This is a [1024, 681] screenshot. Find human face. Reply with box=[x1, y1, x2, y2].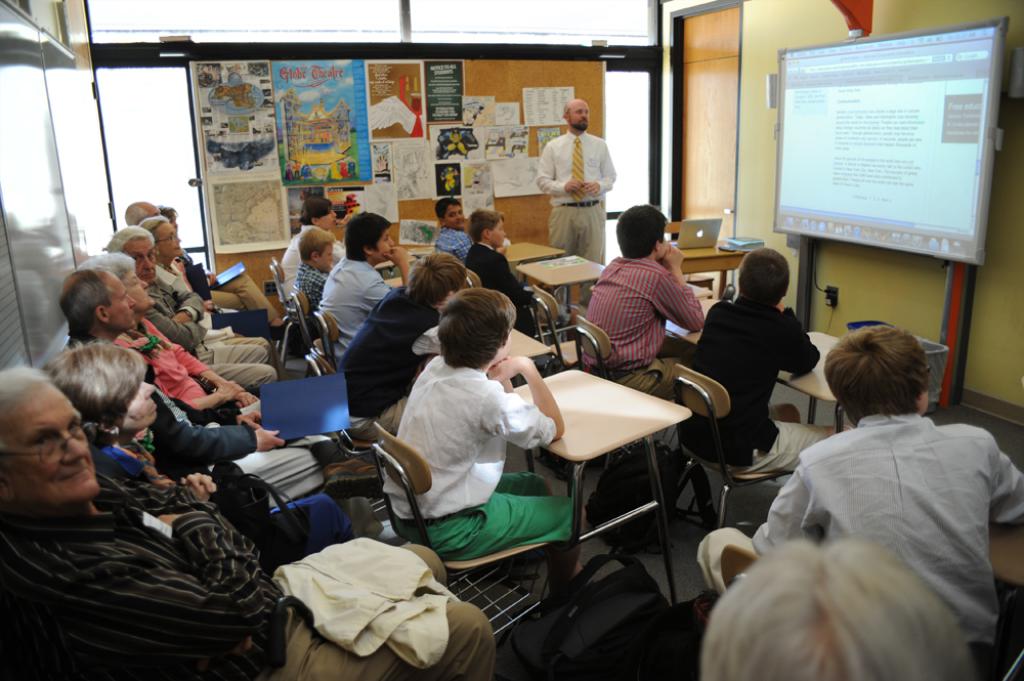
box=[106, 274, 138, 328].
